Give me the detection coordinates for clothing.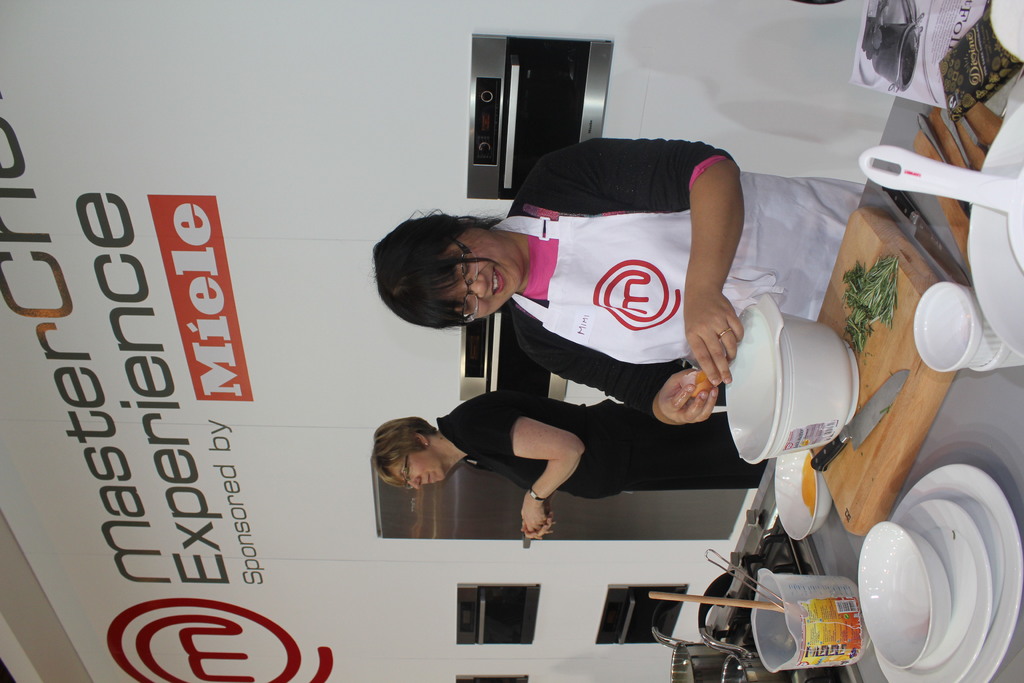
Rect(436, 383, 769, 495).
